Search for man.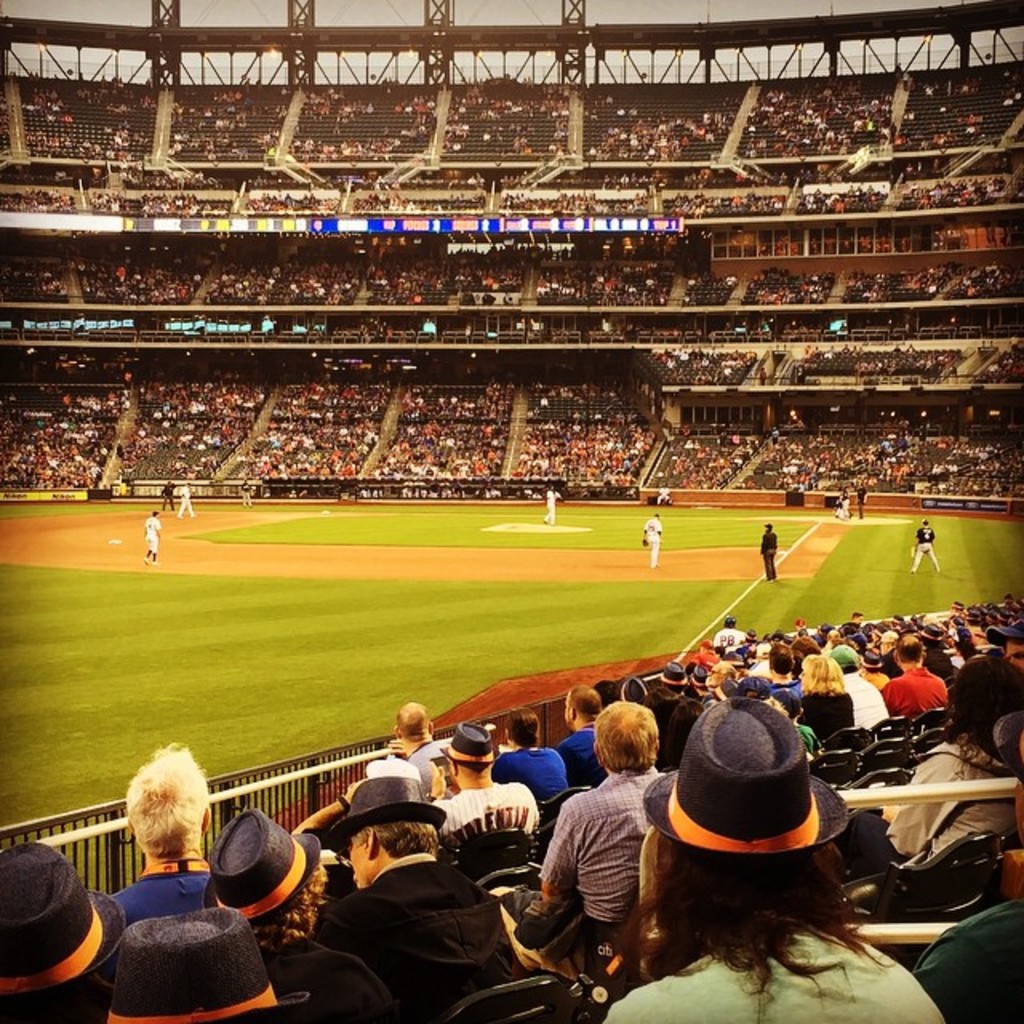
Found at rect(542, 490, 562, 523).
